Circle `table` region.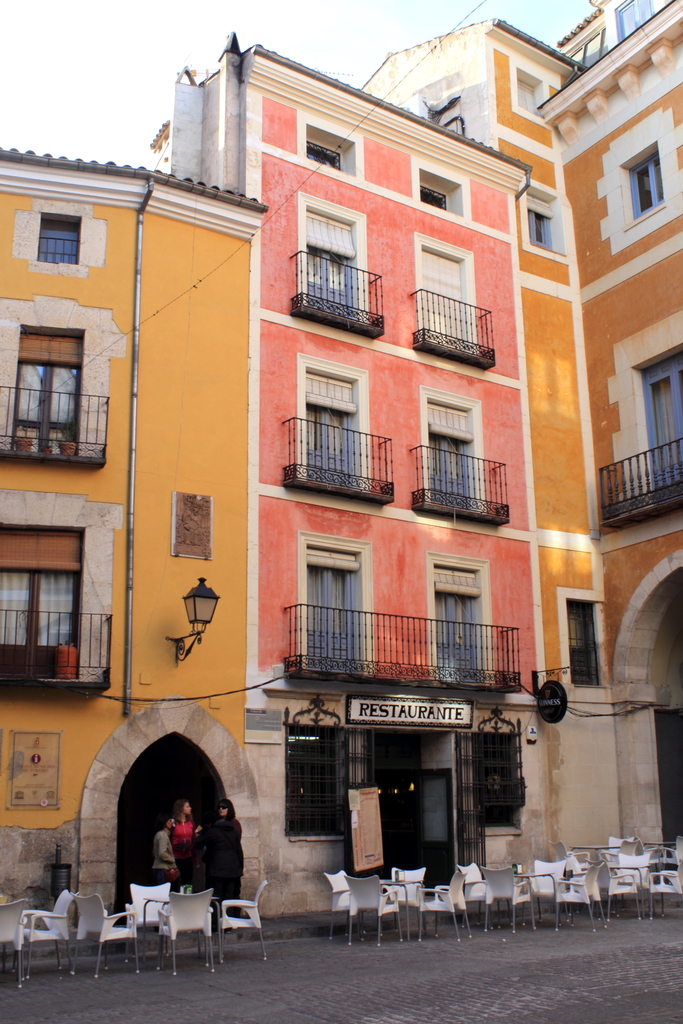
Region: detection(138, 888, 218, 968).
